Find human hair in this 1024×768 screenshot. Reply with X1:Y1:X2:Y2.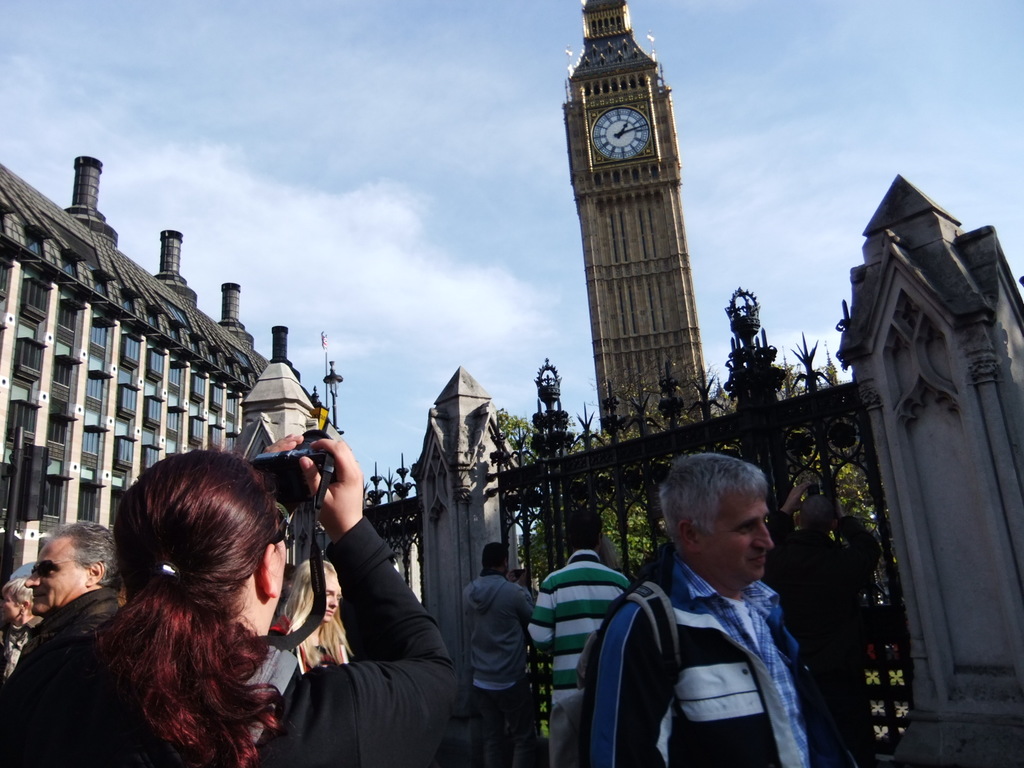
284:562:298:599.
